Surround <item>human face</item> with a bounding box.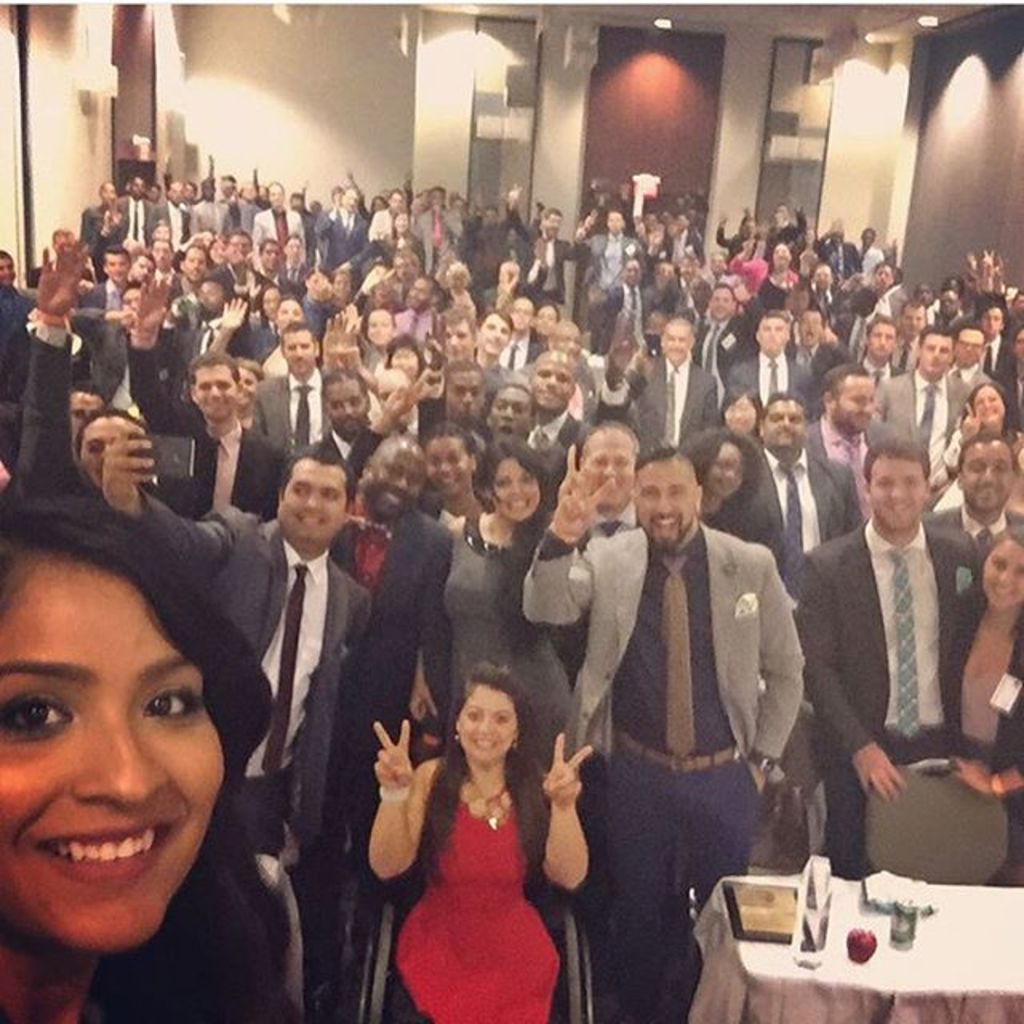
<bbox>330, 381, 368, 427</bbox>.
